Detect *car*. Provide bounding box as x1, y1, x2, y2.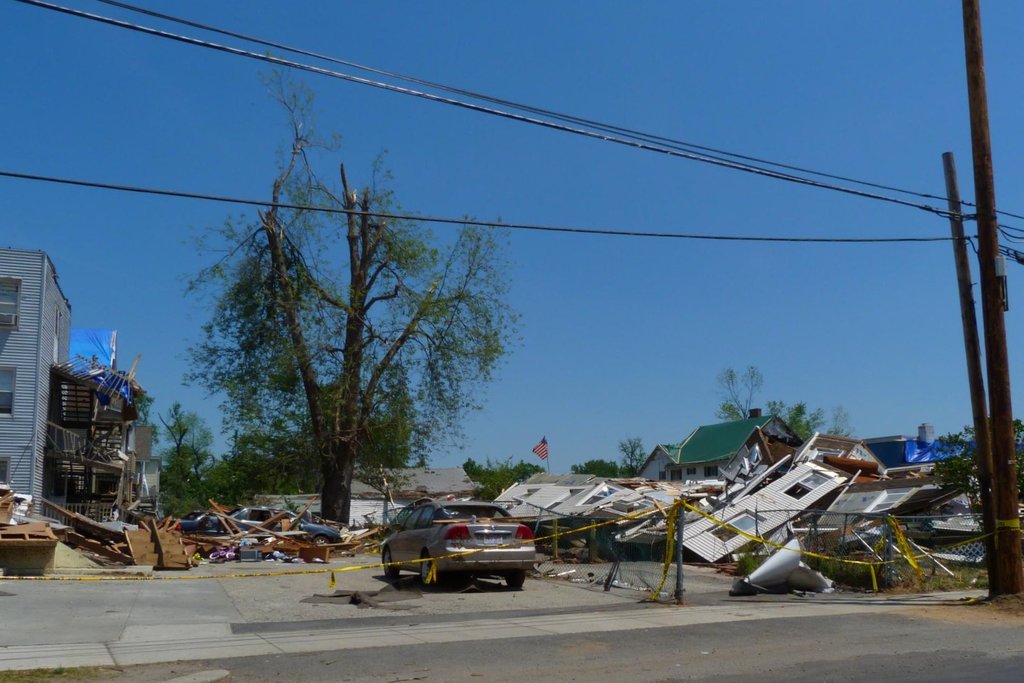
212, 504, 342, 546.
